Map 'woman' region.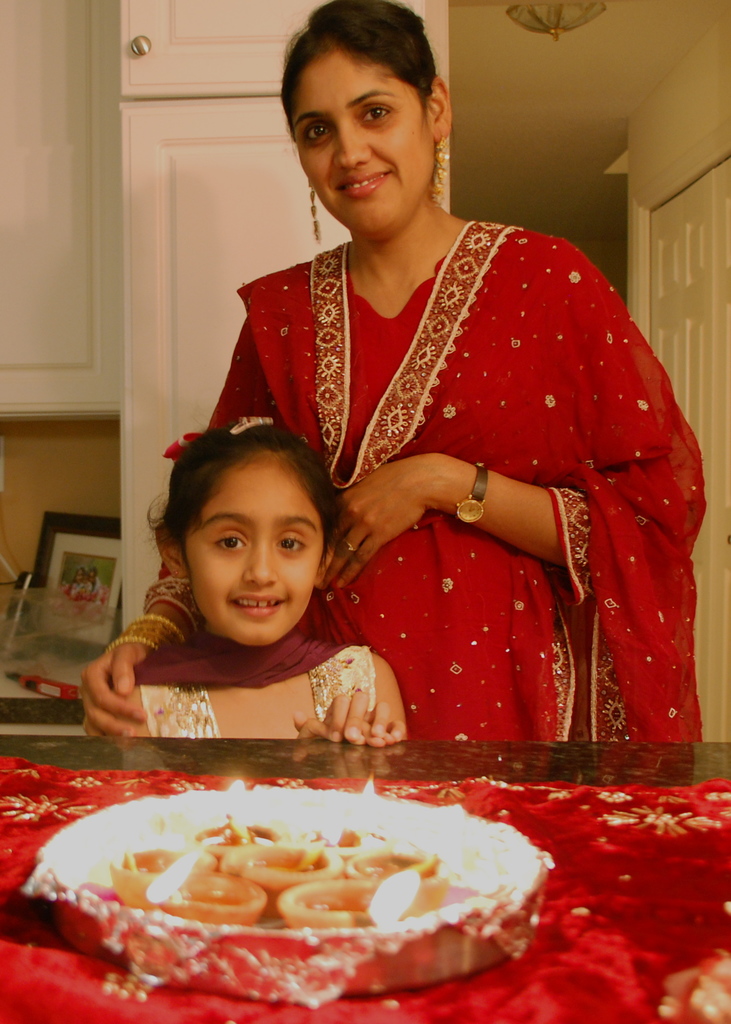
Mapped to bbox=[72, 0, 703, 742].
